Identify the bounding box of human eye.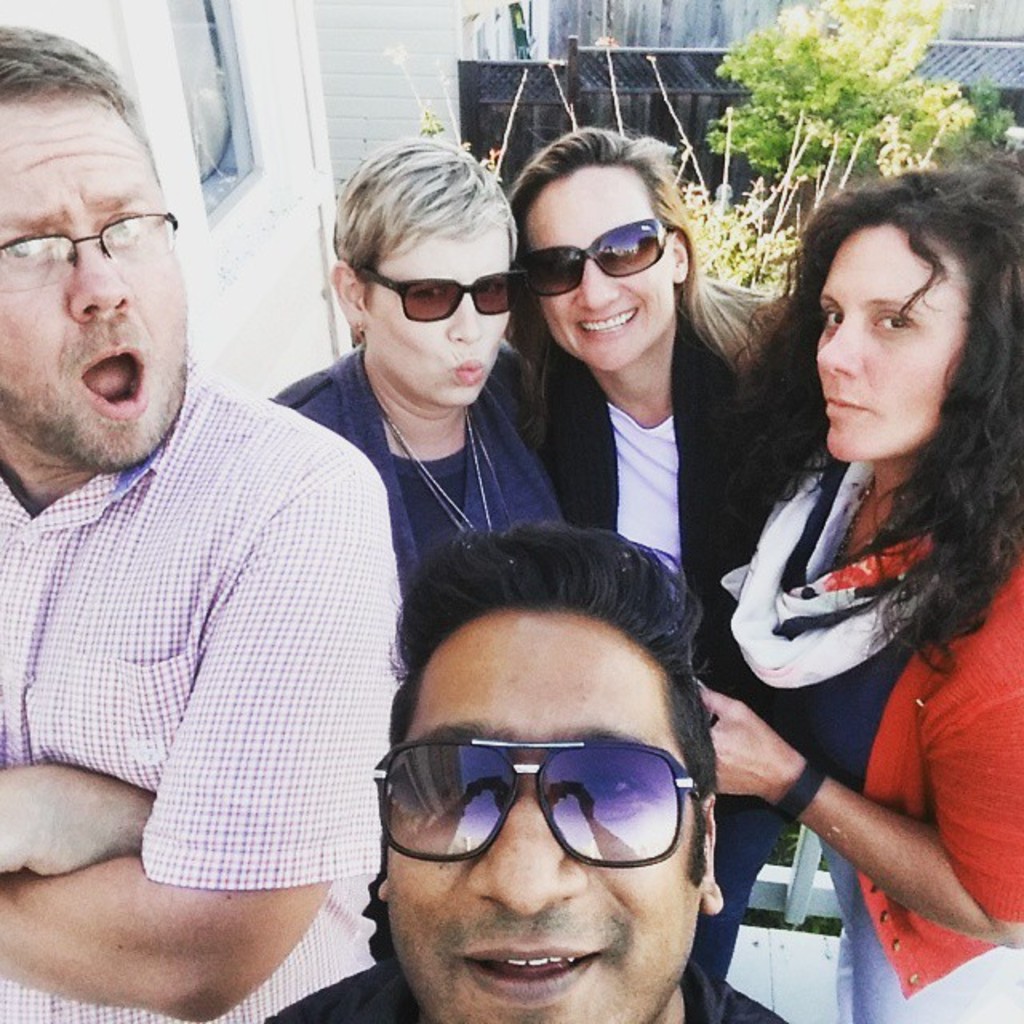
crop(869, 312, 915, 336).
